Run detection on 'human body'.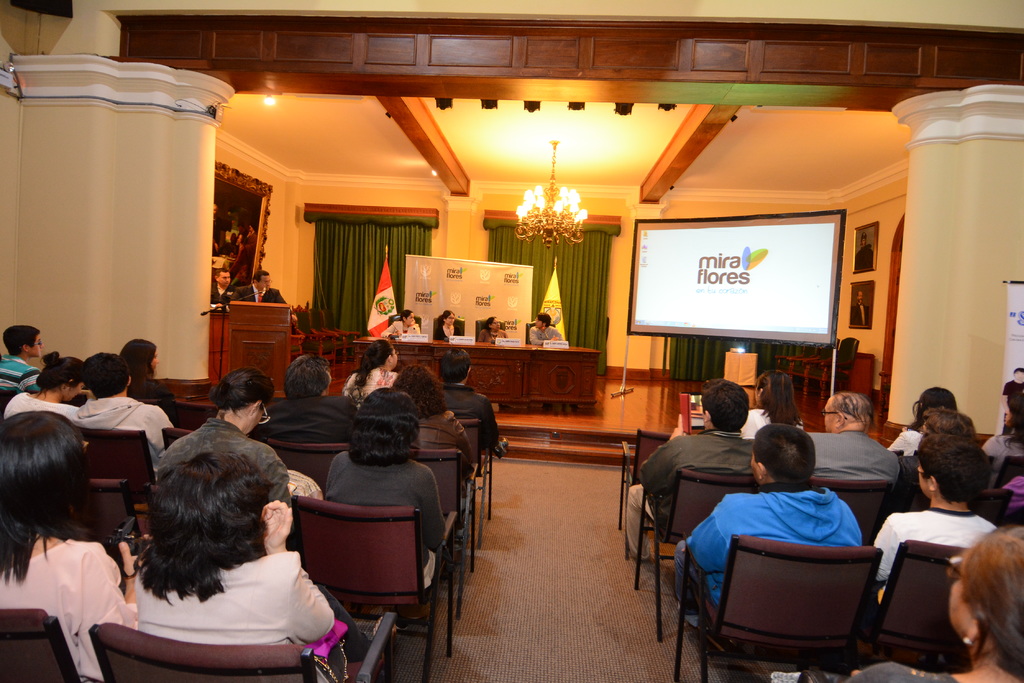
Result: {"x1": 911, "y1": 412, "x2": 989, "y2": 492}.
